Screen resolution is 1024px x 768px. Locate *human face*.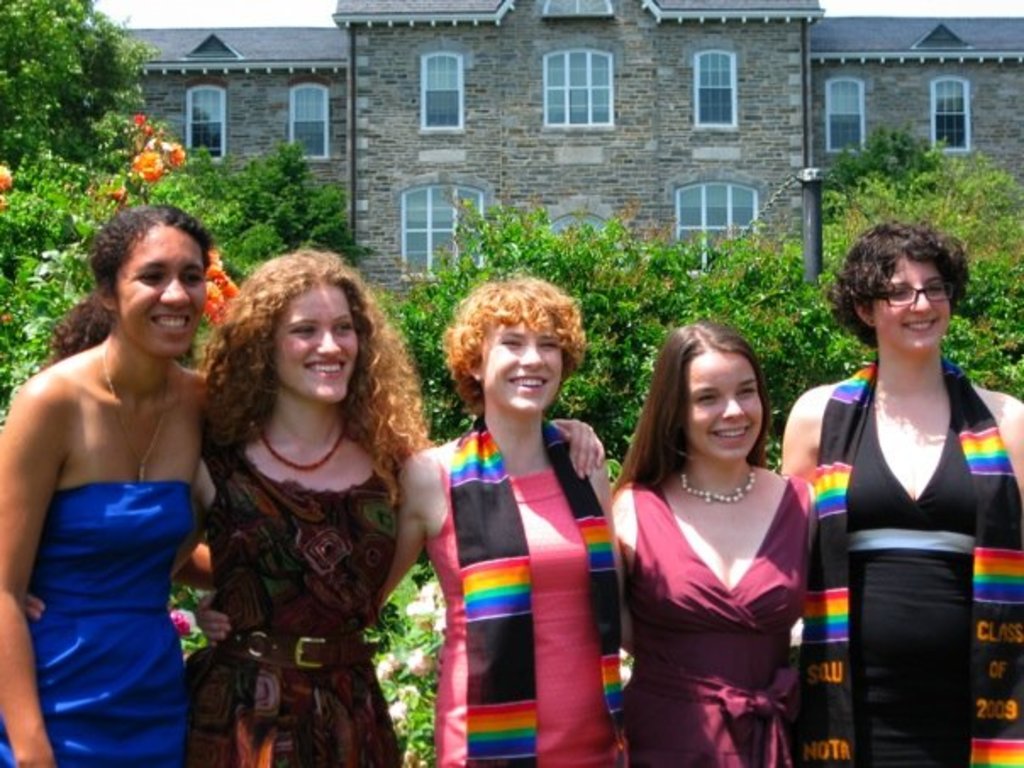
locate(114, 231, 203, 353).
